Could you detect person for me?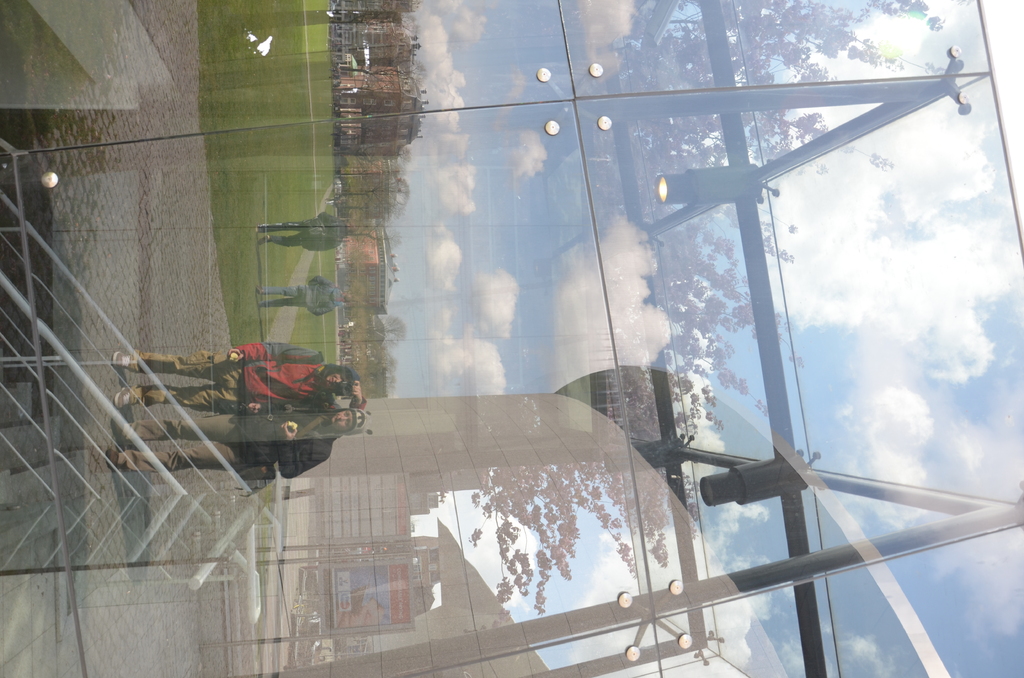
Detection result: x1=254, y1=209, x2=358, y2=252.
